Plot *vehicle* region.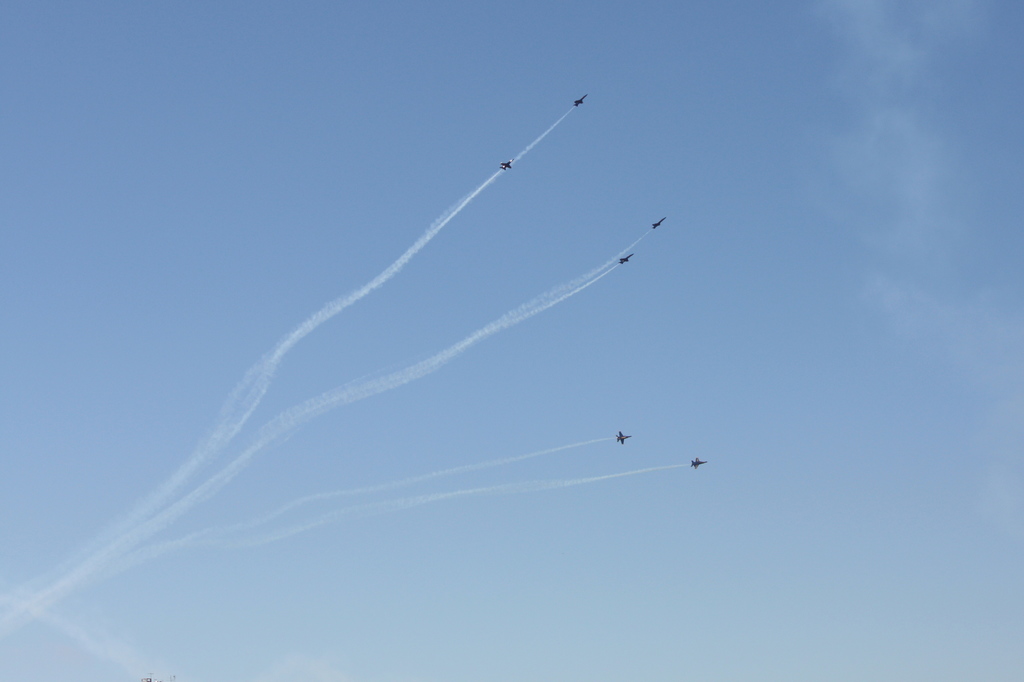
Plotted at left=692, top=453, right=709, bottom=469.
